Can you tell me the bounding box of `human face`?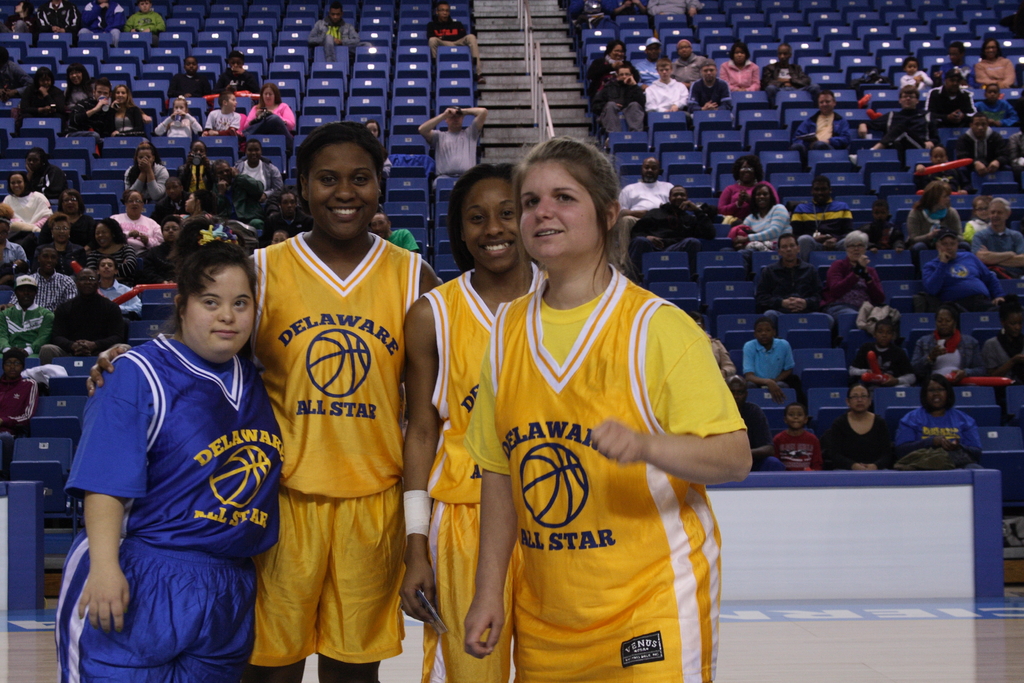
<box>126,190,143,218</box>.
